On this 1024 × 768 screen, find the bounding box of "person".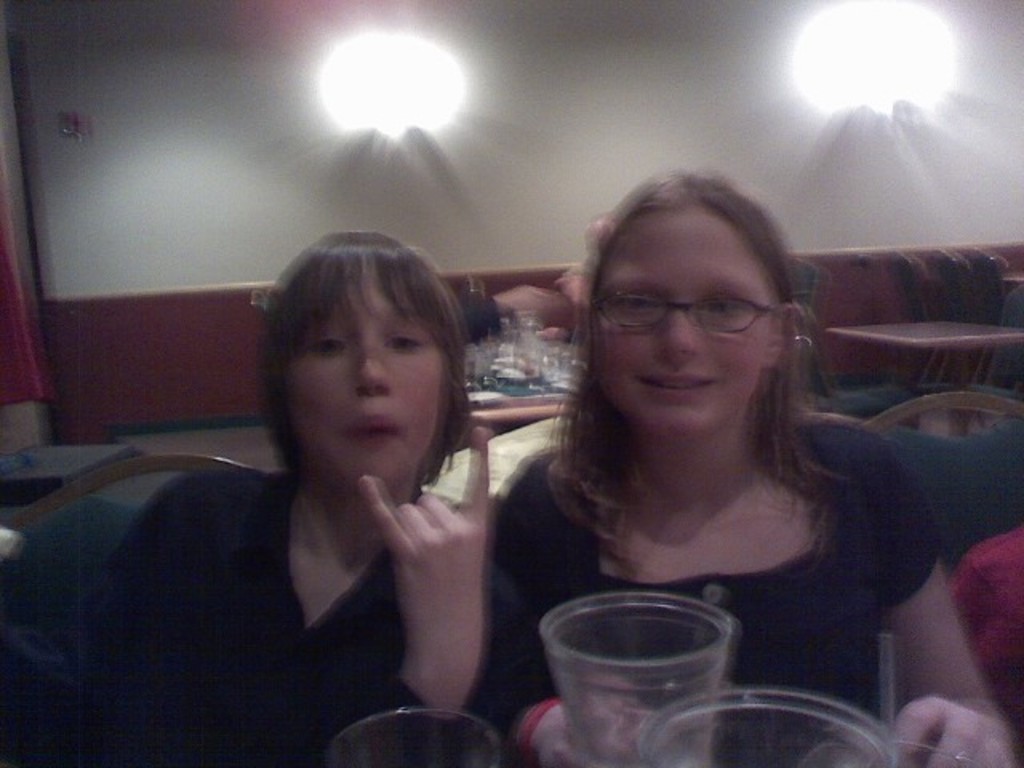
Bounding box: locate(86, 229, 520, 757).
